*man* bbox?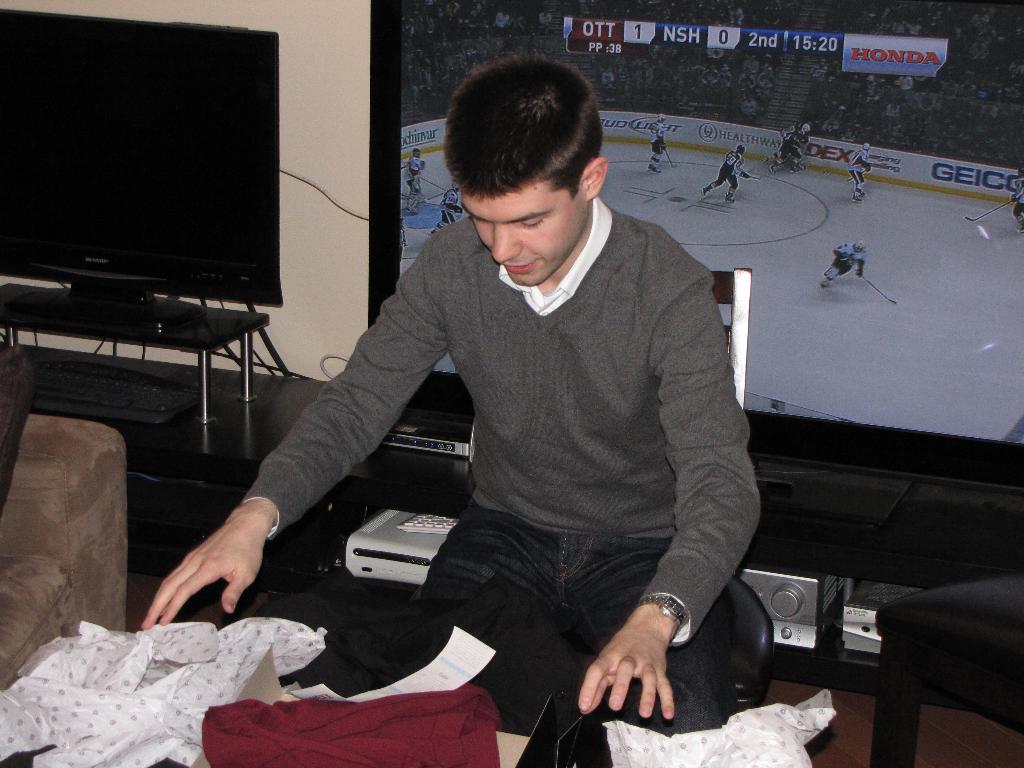
bbox=(246, 90, 771, 718)
